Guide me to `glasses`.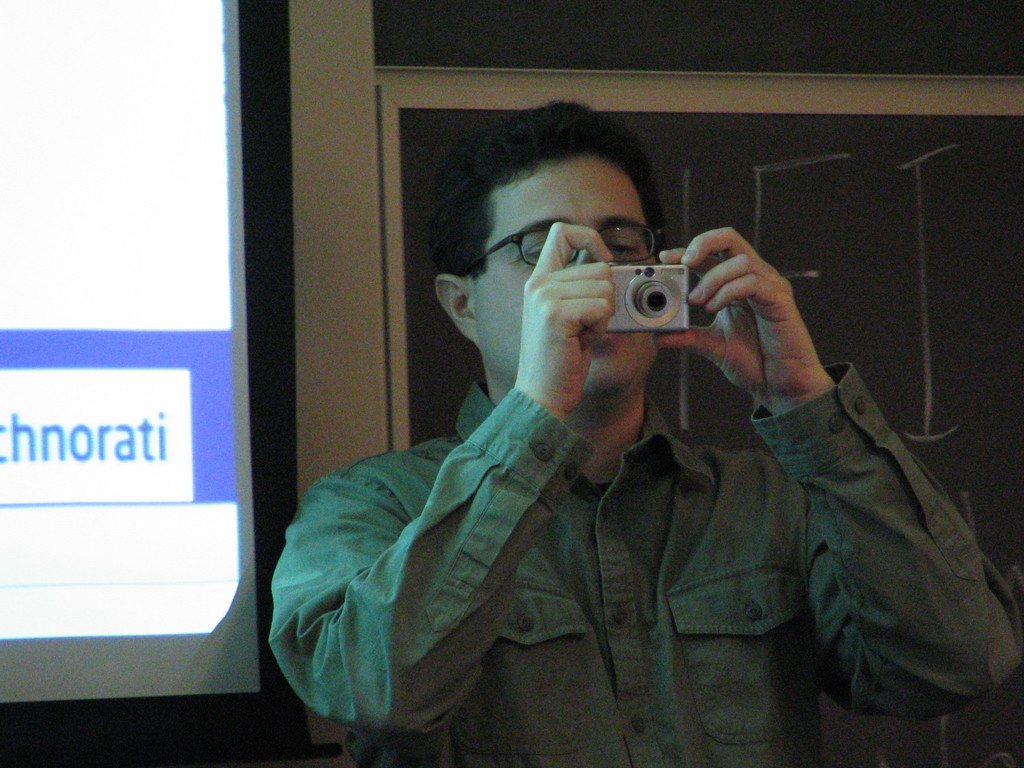
Guidance: 463, 222, 660, 268.
